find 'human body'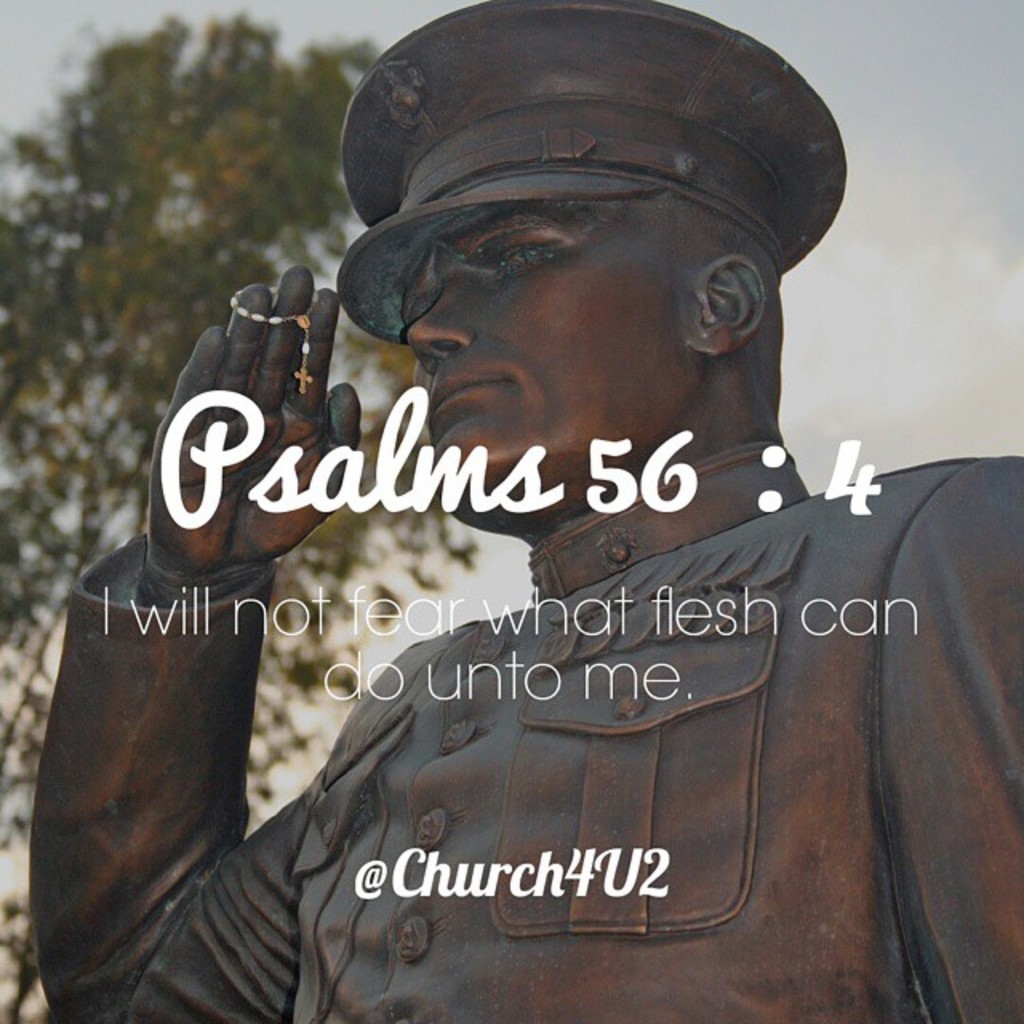
[left=27, top=186, right=1022, bottom=1022]
